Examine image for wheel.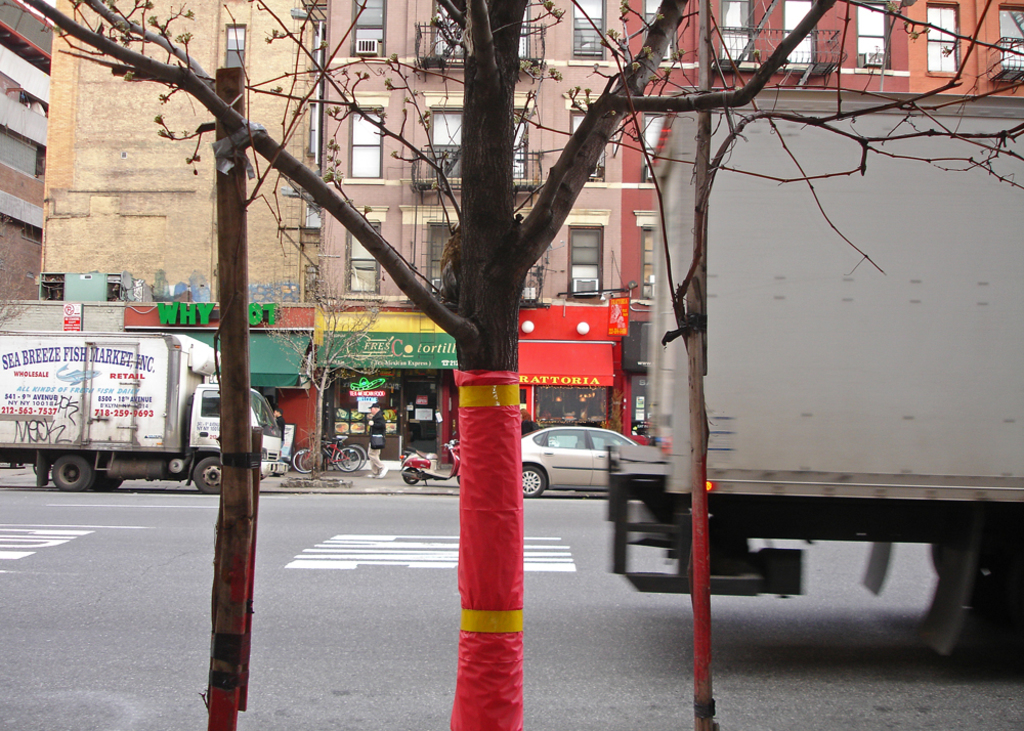
Examination result: (x1=333, y1=442, x2=361, y2=476).
